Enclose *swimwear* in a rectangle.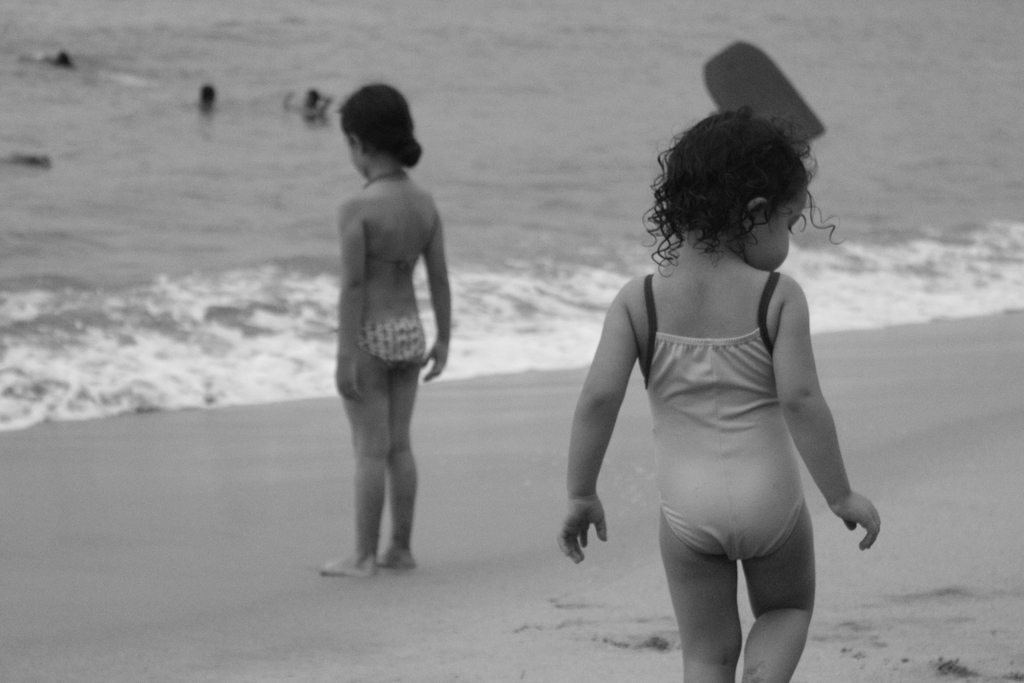
<box>641,266,811,560</box>.
